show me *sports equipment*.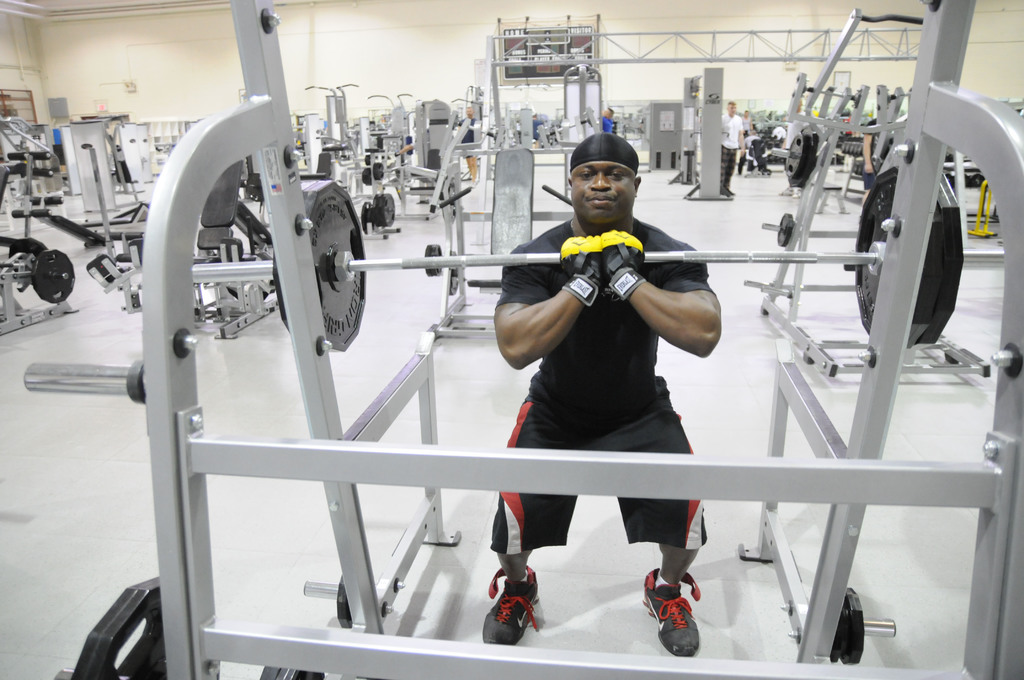
*sports equipment* is here: <bbox>601, 224, 650, 302</bbox>.
